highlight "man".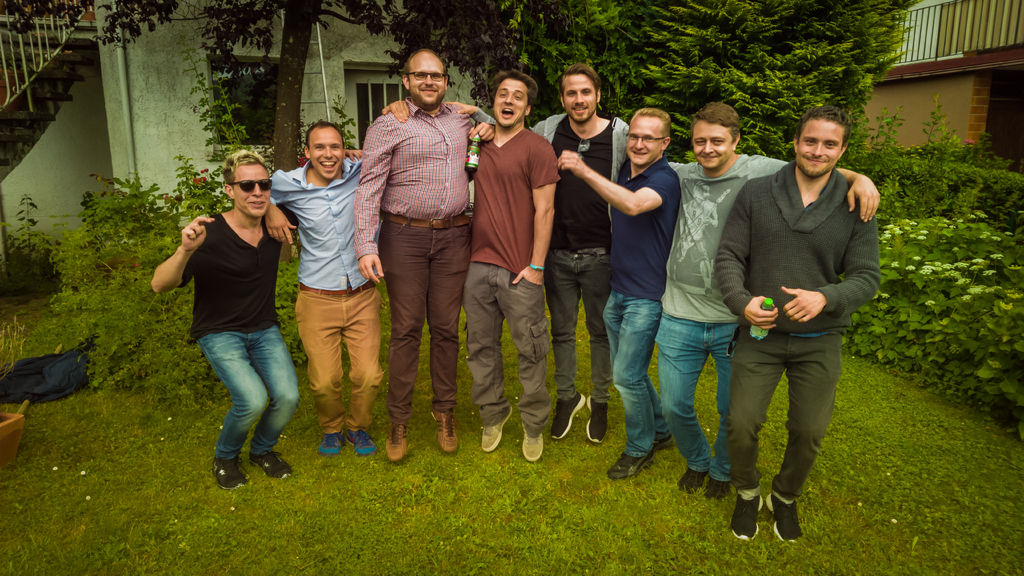
Highlighted region: [559,102,681,481].
